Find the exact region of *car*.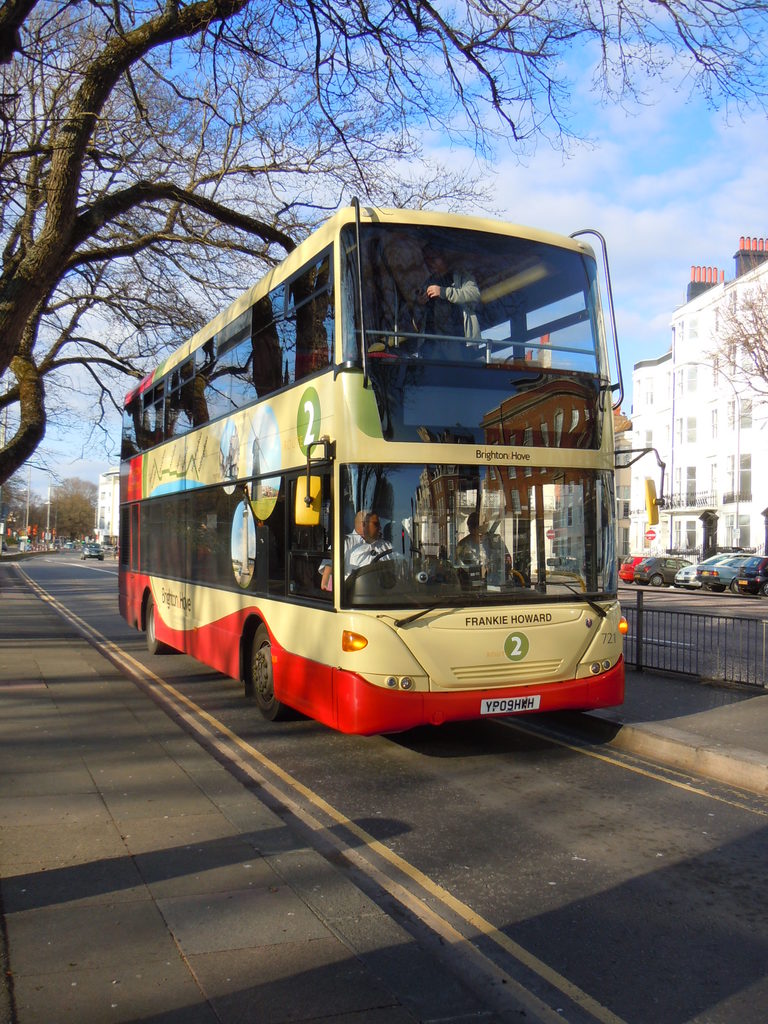
Exact region: 691 552 766 590.
